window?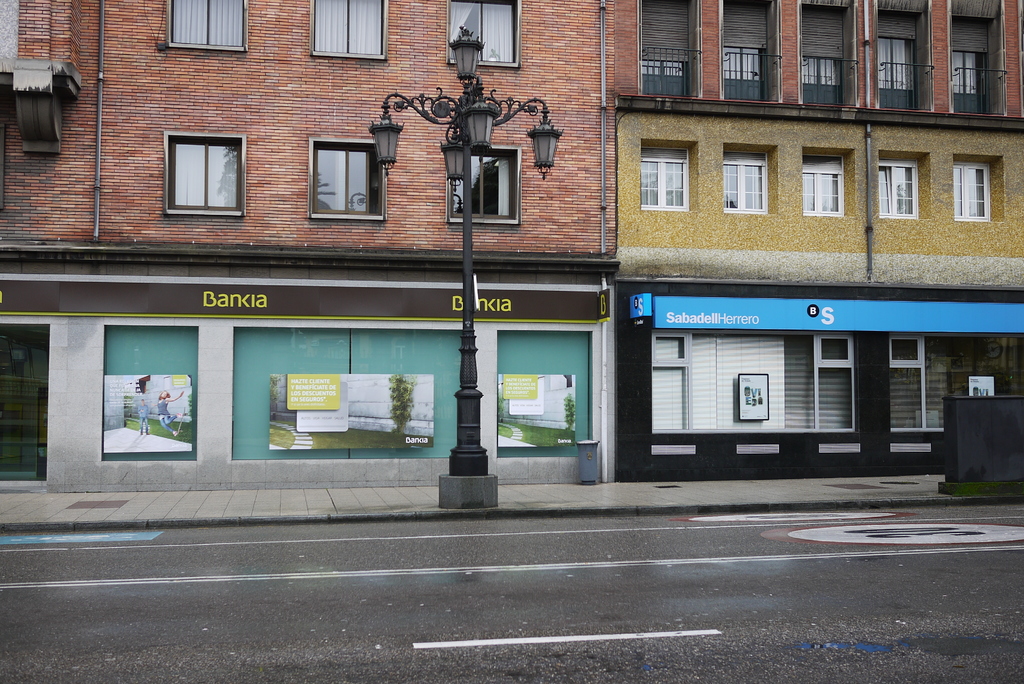
x1=444, y1=0, x2=523, y2=74
